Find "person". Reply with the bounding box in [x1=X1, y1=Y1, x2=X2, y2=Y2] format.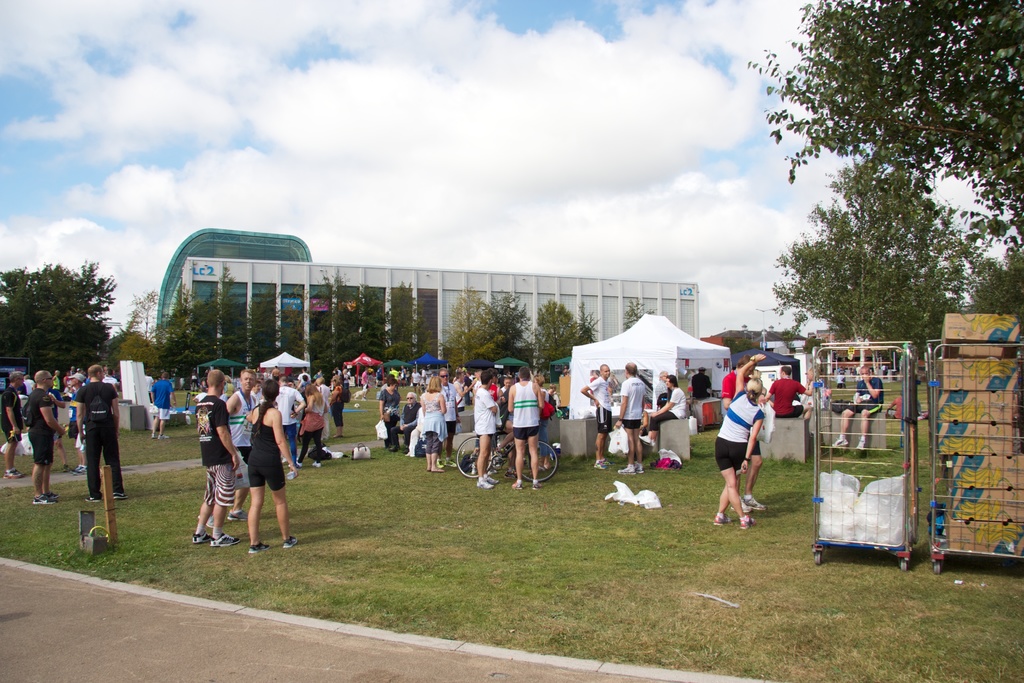
[x1=0, y1=370, x2=28, y2=480].
